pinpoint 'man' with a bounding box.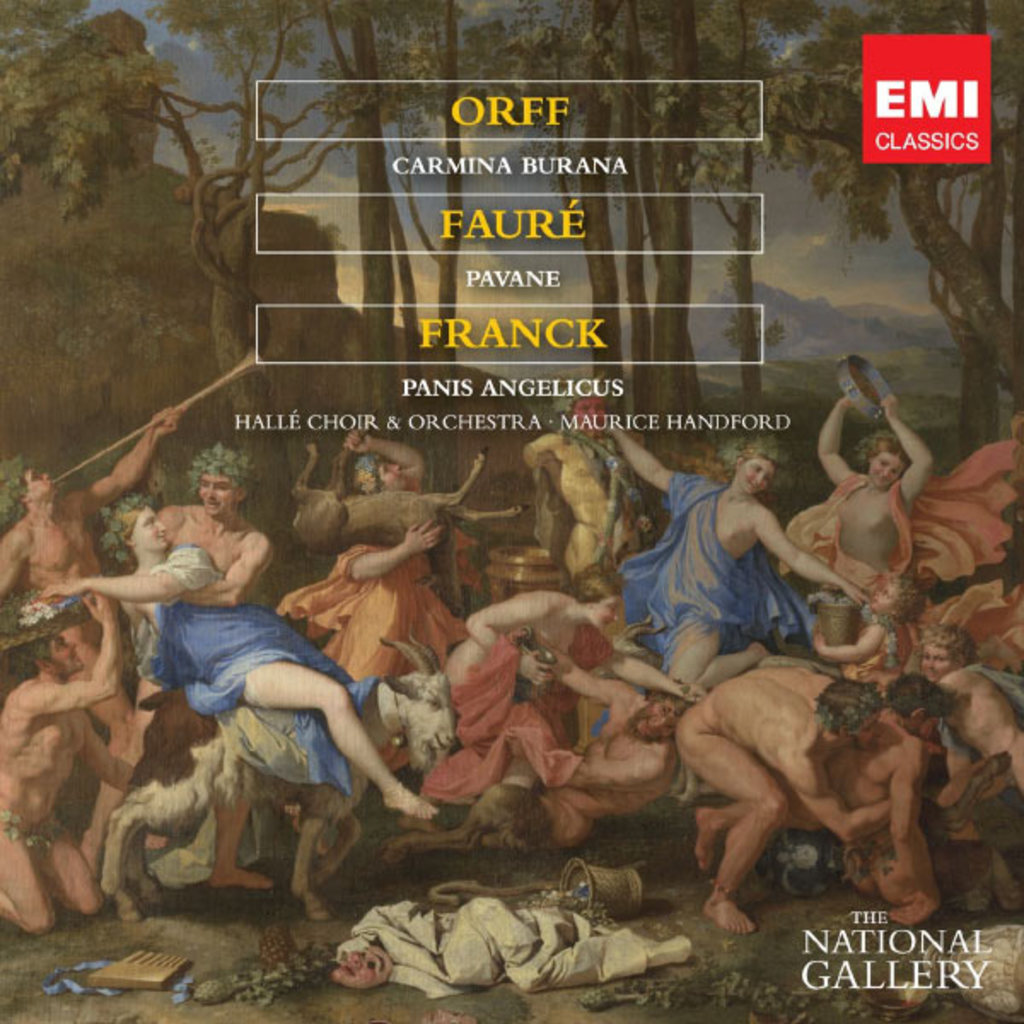
crop(806, 382, 942, 601).
